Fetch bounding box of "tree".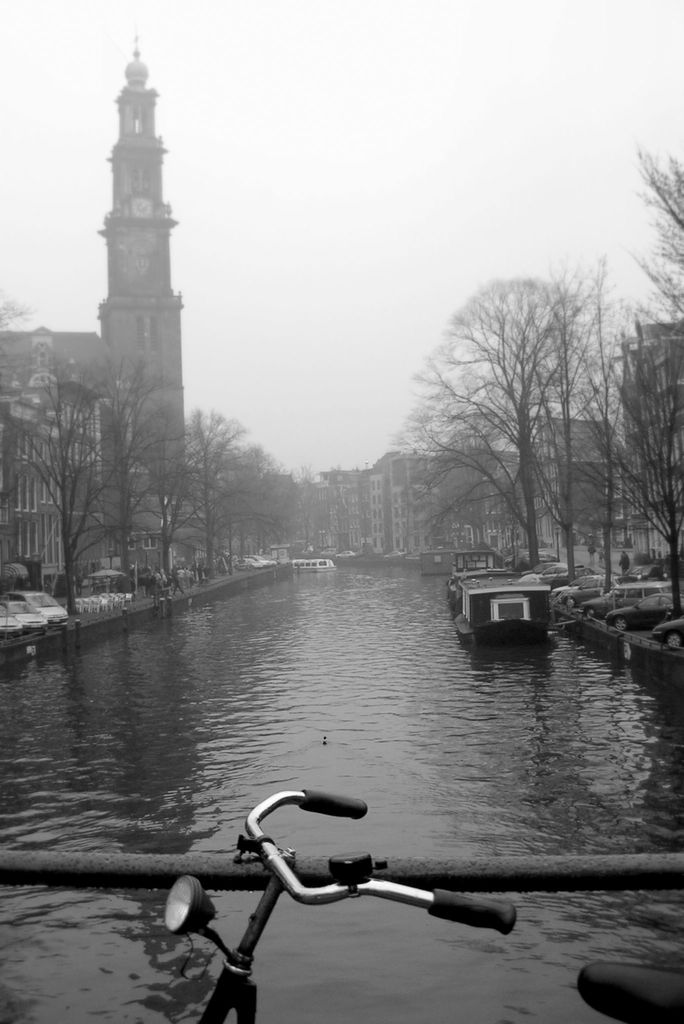
Bbox: rect(97, 407, 209, 579).
